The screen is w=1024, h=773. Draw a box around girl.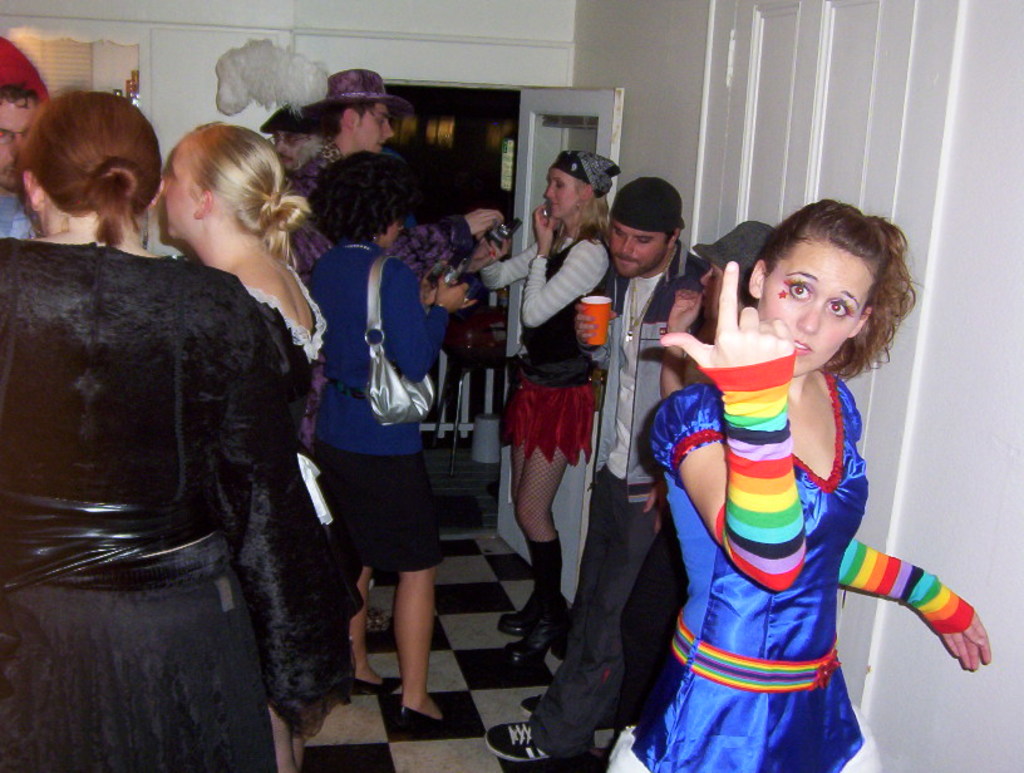
<box>474,152,626,671</box>.
